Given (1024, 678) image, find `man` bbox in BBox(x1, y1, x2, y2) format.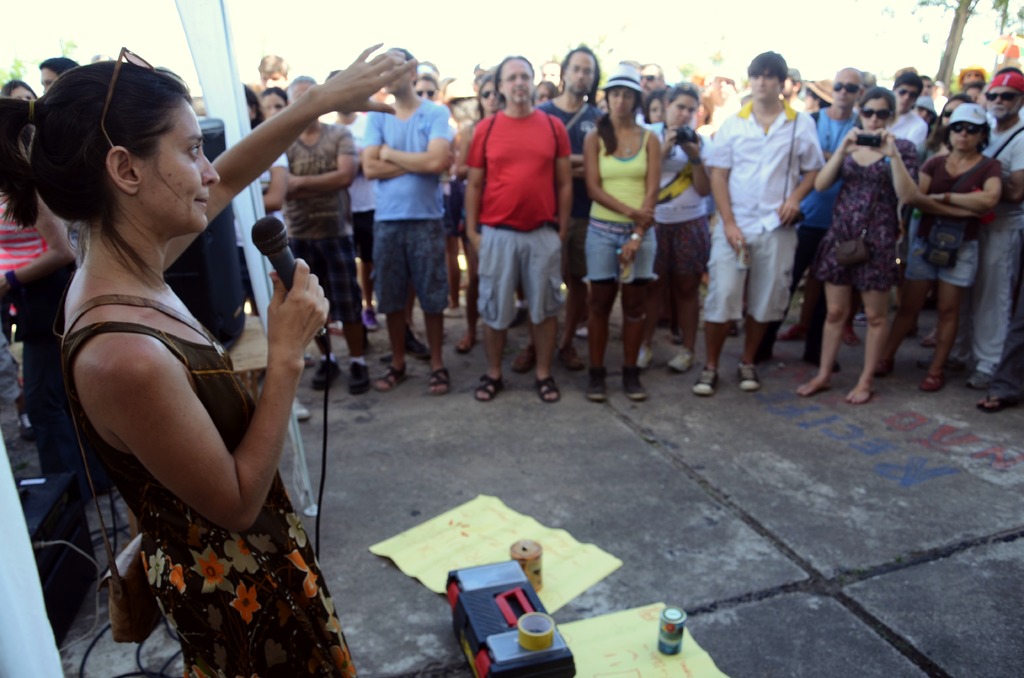
BBox(360, 44, 456, 404).
